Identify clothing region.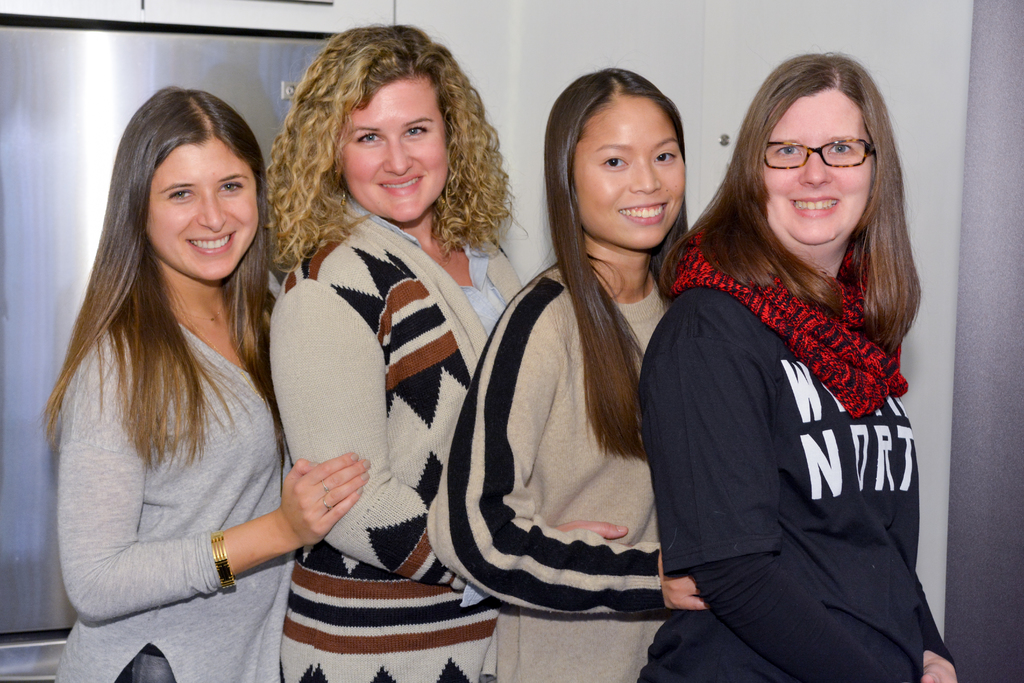
Region: l=271, t=195, r=522, b=682.
